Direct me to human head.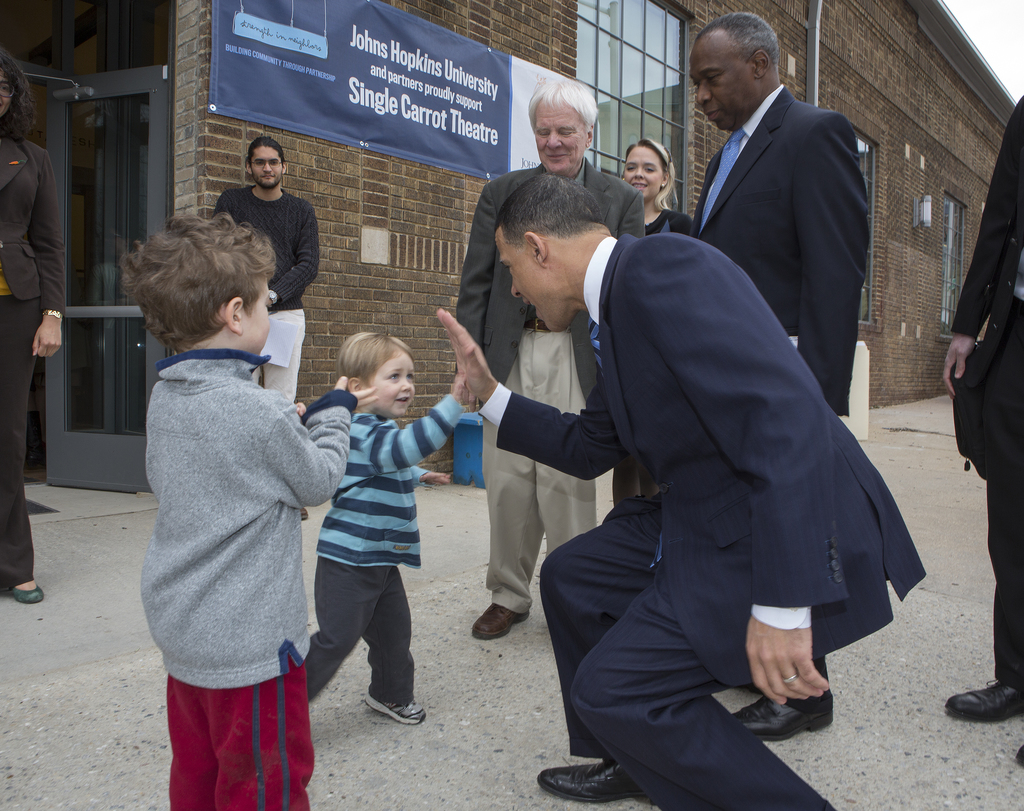
Direction: left=120, top=215, right=281, bottom=361.
